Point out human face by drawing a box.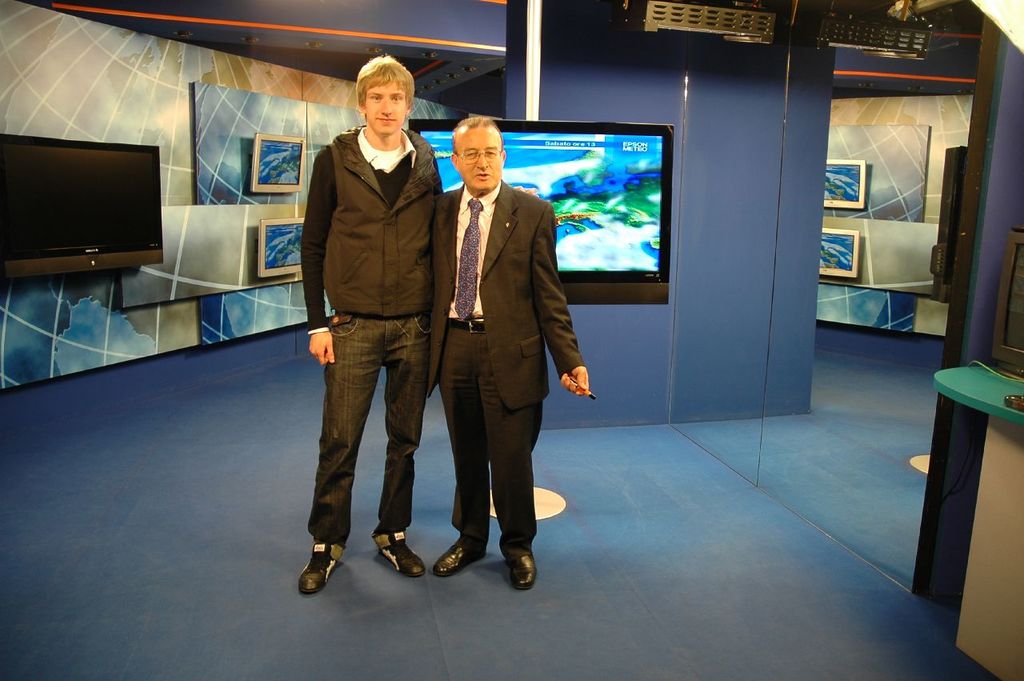
[364, 77, 403, 134].
